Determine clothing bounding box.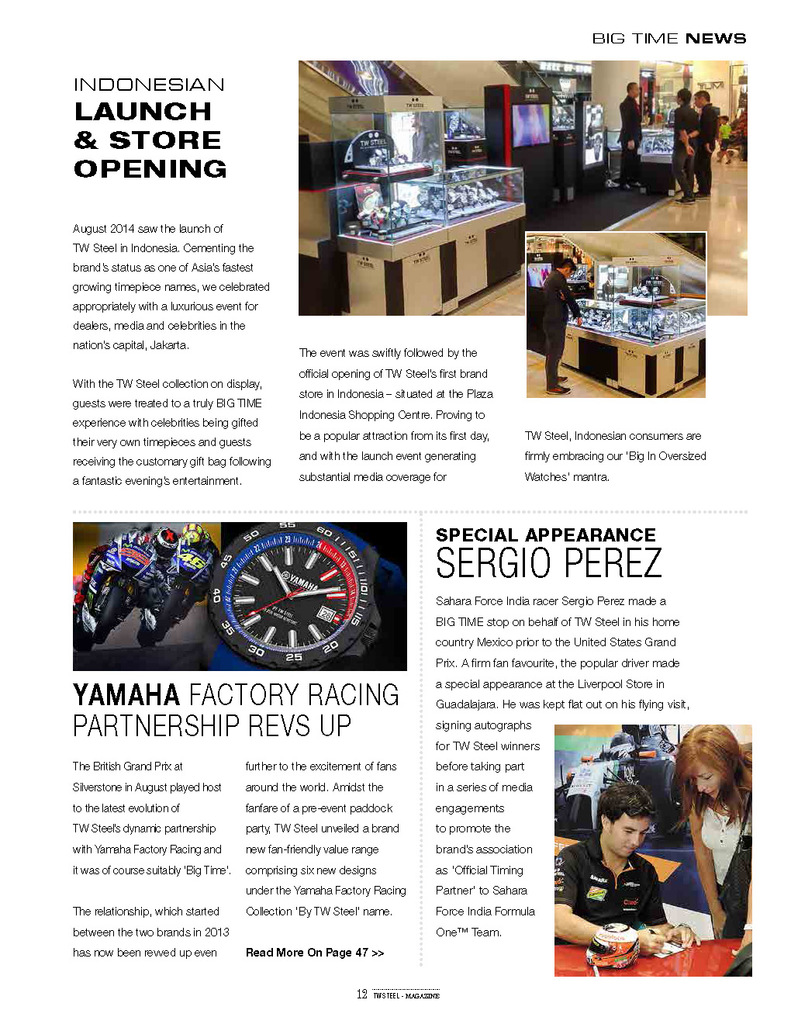
Determined: bbox(88, 524, 181, 611).
